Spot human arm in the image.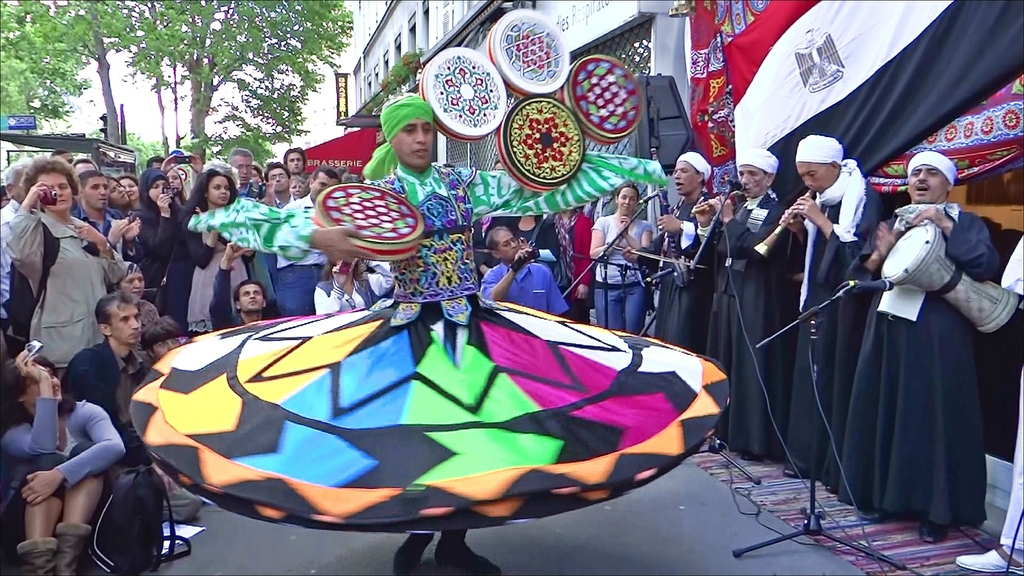
human arm found at region(584, 217, 628, 266).
